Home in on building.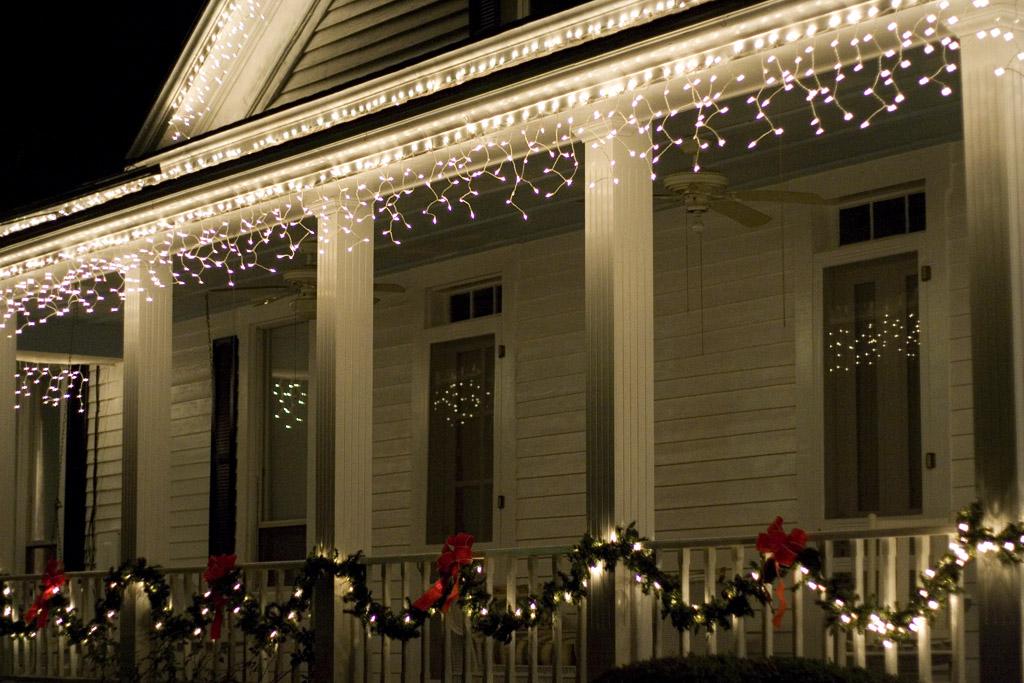
Homed in at [left=0, top=0, right=1023, bottom=682].
